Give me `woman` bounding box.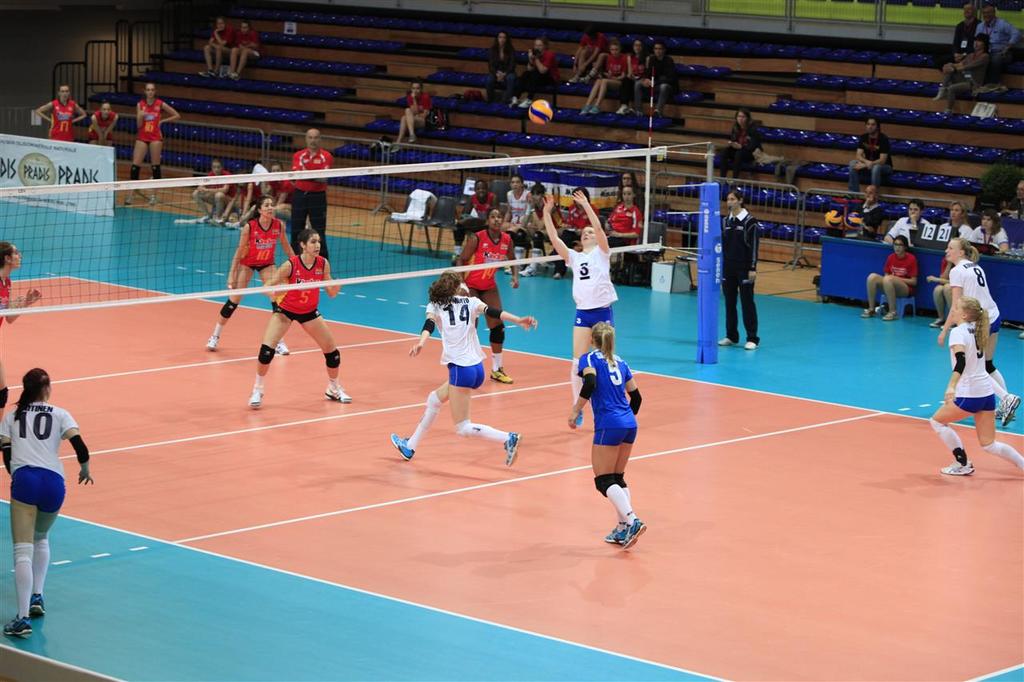
select_region(615, 30, 648, 85).
